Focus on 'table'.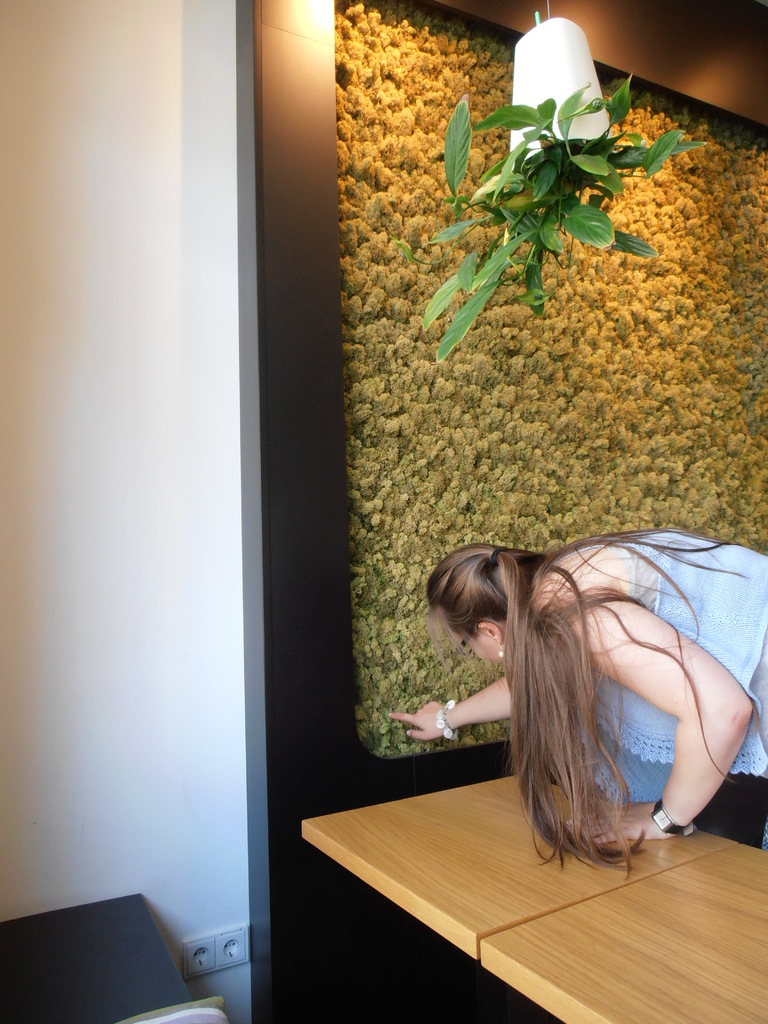
Focused at bbox=[18, 890, 205, 1020].
